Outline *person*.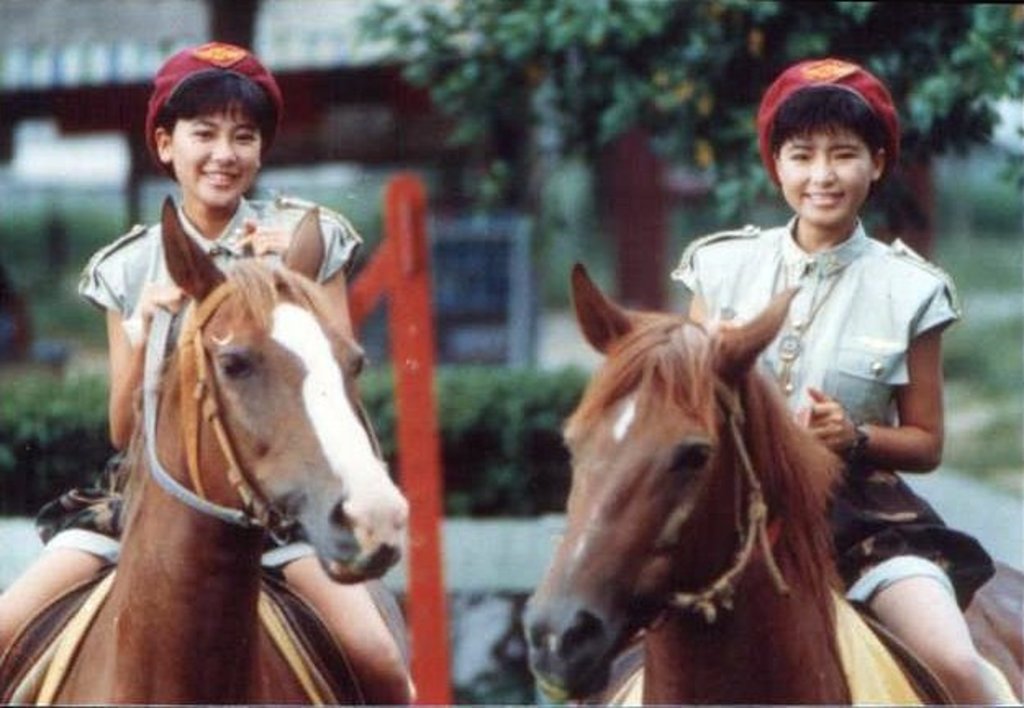
Outline: (x1=0, y1=39, x2=421, y2=706).
